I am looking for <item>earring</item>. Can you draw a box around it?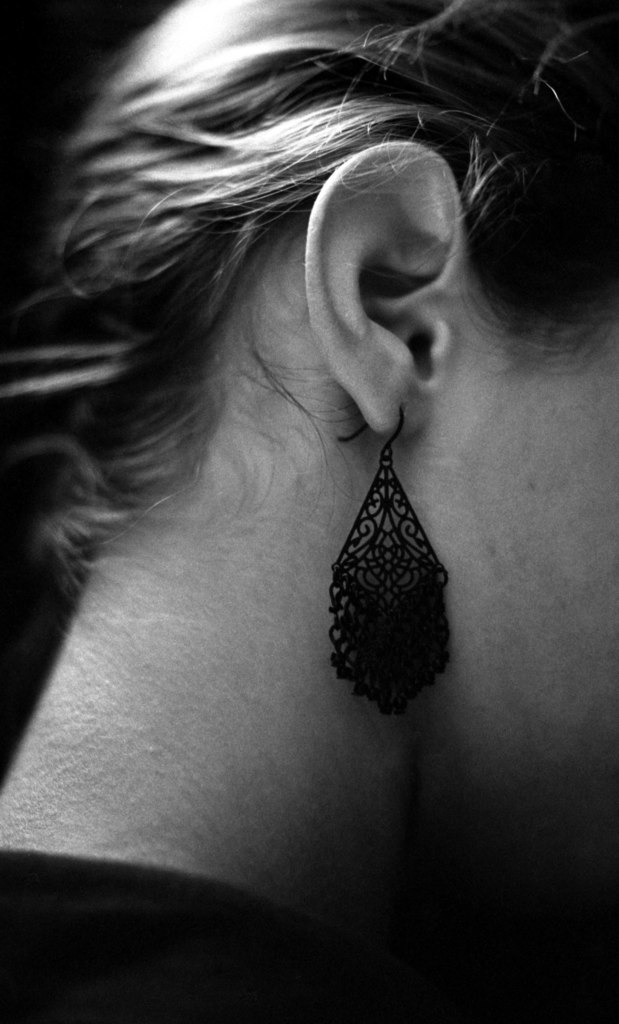
Sure, the bounding box is [left=333, top=403, right=455, bottom=713].
